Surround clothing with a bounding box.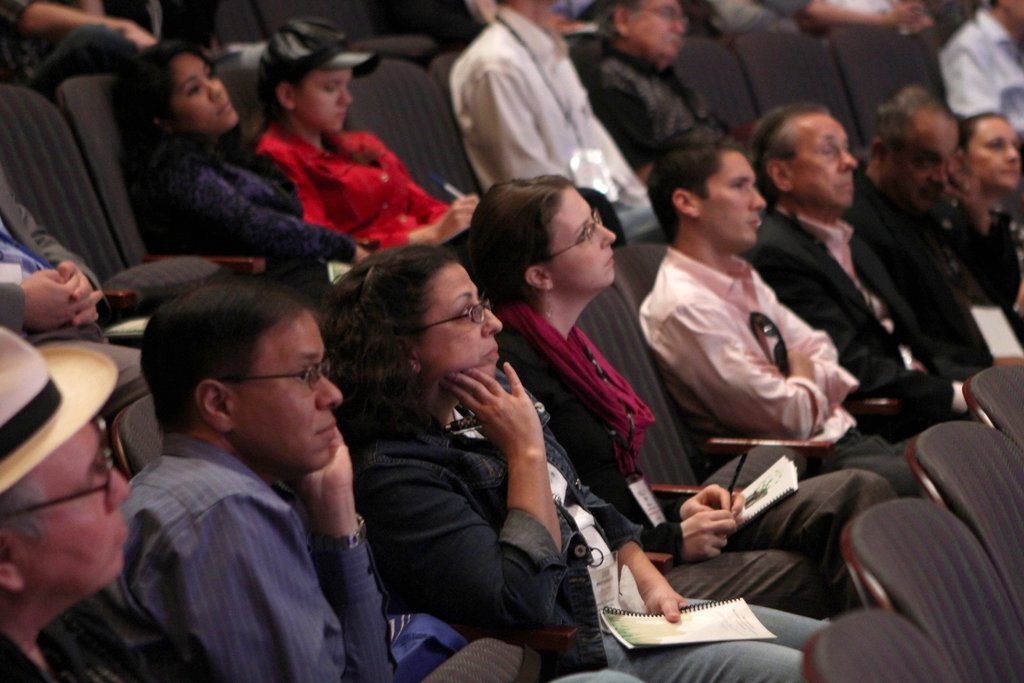
select_region(710, 0, 812, 37).
